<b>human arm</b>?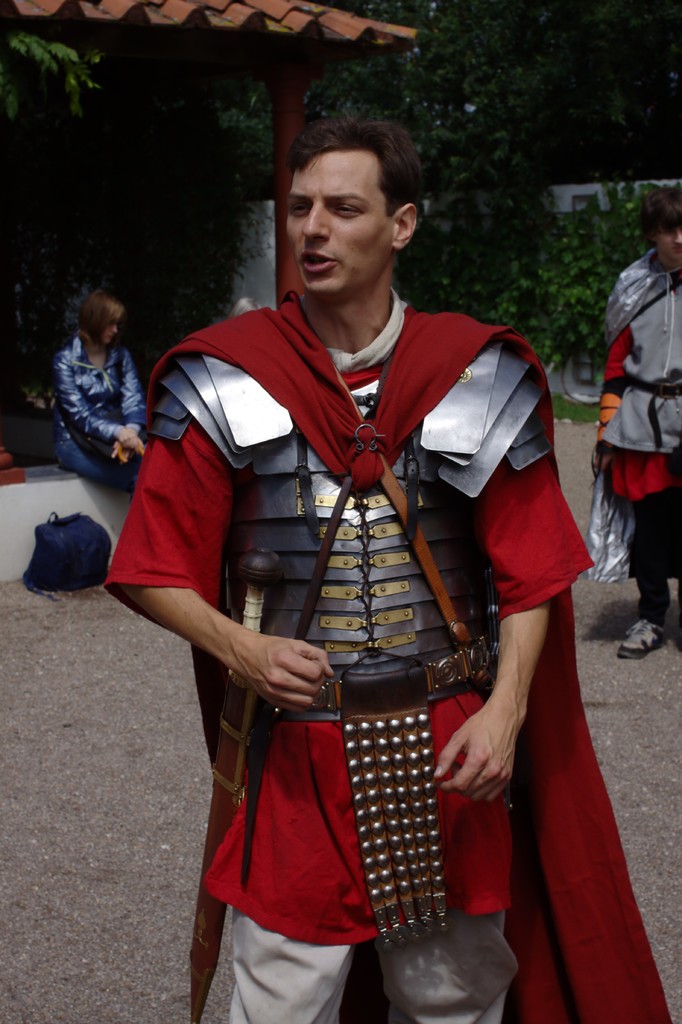
select_region(59, 348, 147, 461)
